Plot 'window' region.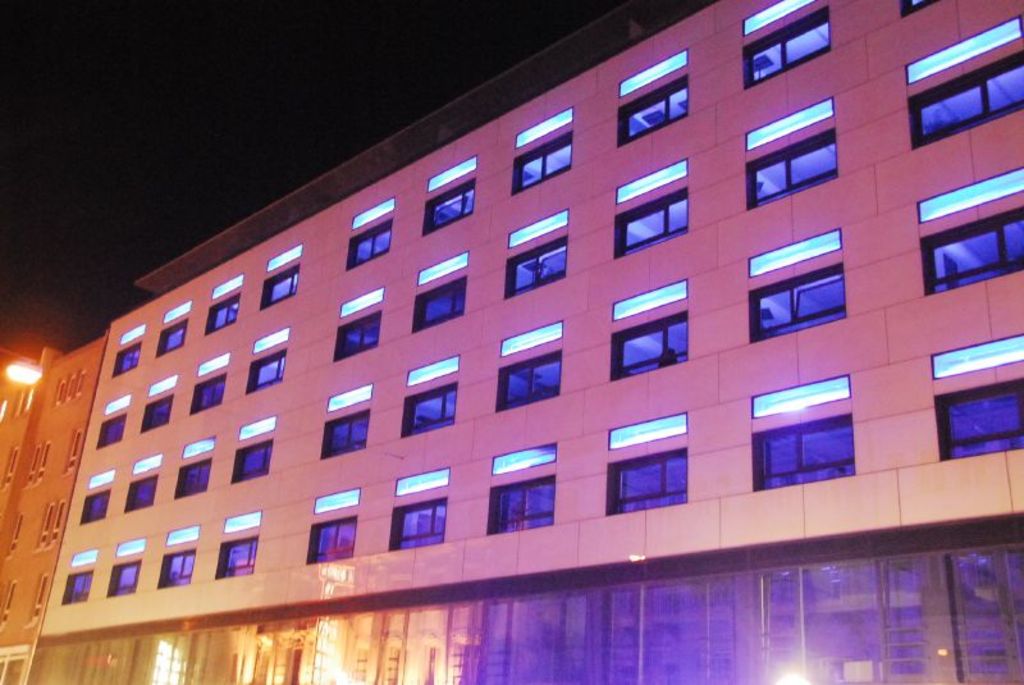
Plotted at (317,407,365,455).
